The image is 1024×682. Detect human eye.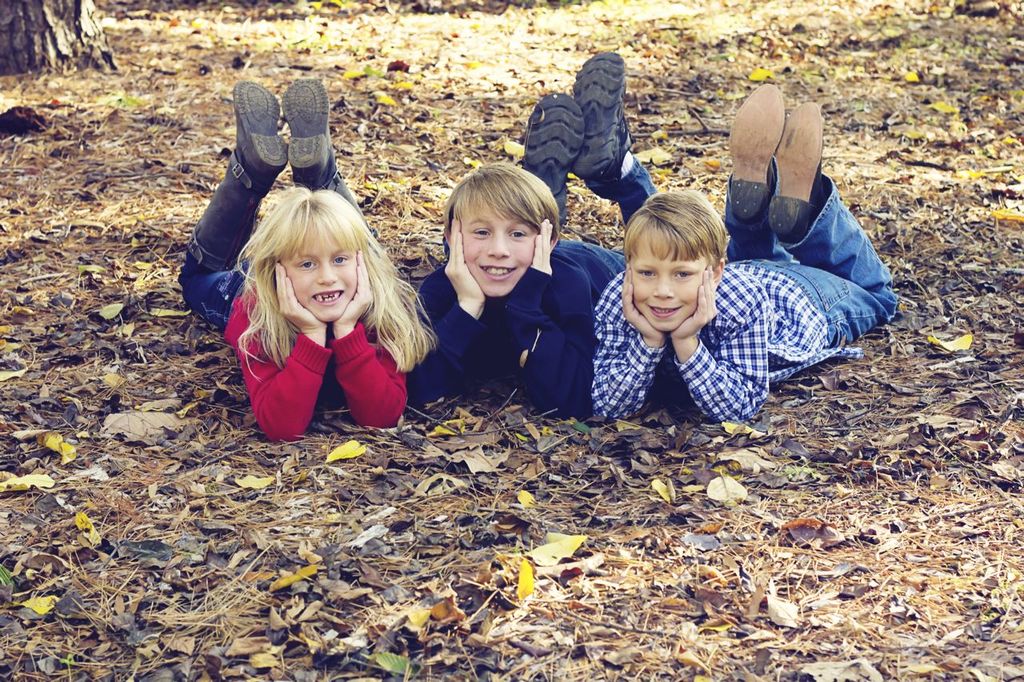
Detection: Rect(472, 225, 490, 239).
